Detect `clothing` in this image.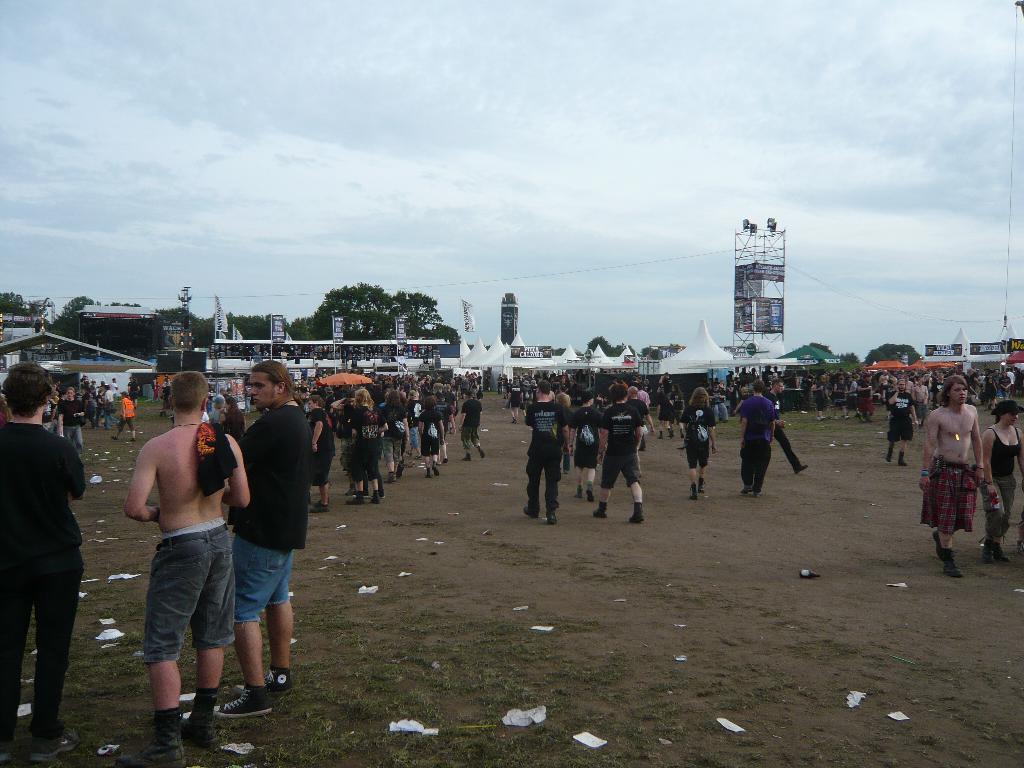
Detection: bbox(228, 406, 306, 622).
